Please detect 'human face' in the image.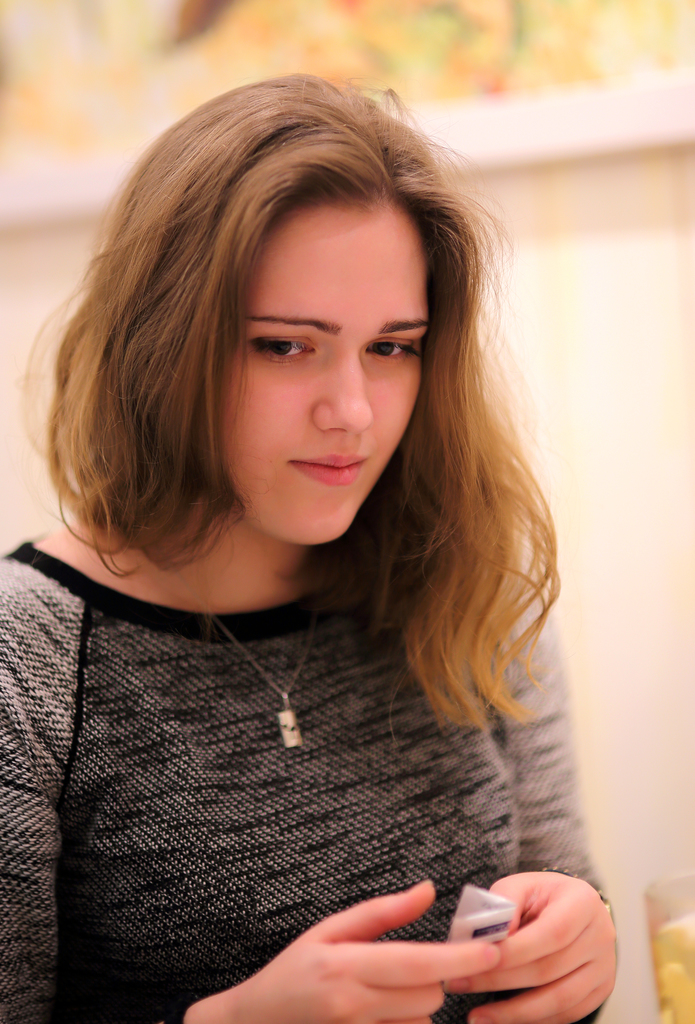
bbox(220, 209, 428, 541).
